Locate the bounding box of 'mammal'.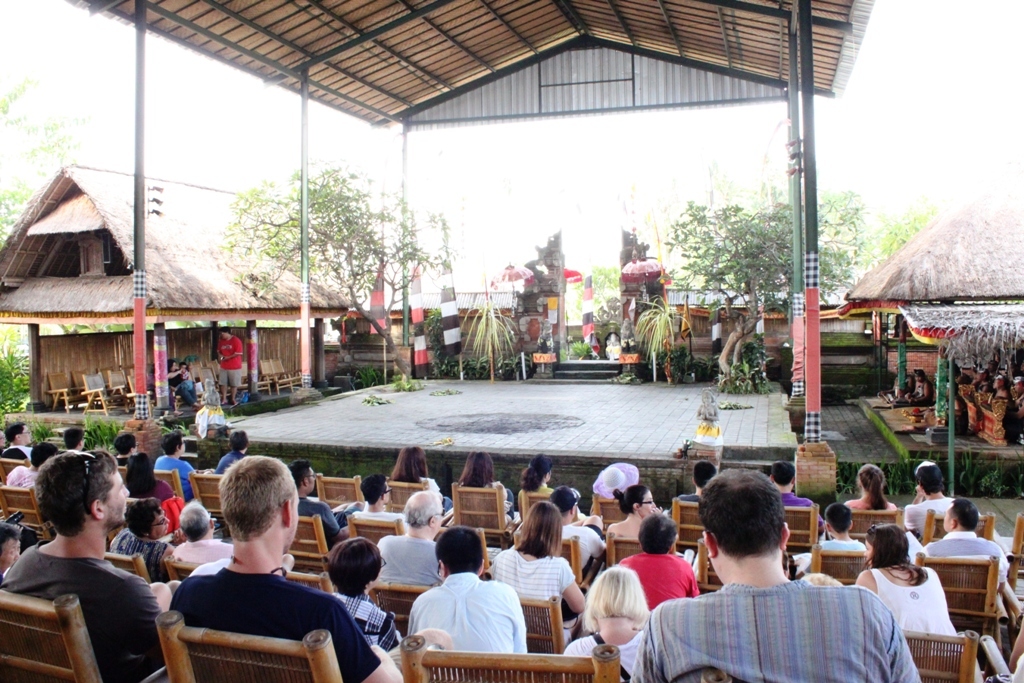
Bounding box: [left=160, top=352, right=202, bottom=405].
